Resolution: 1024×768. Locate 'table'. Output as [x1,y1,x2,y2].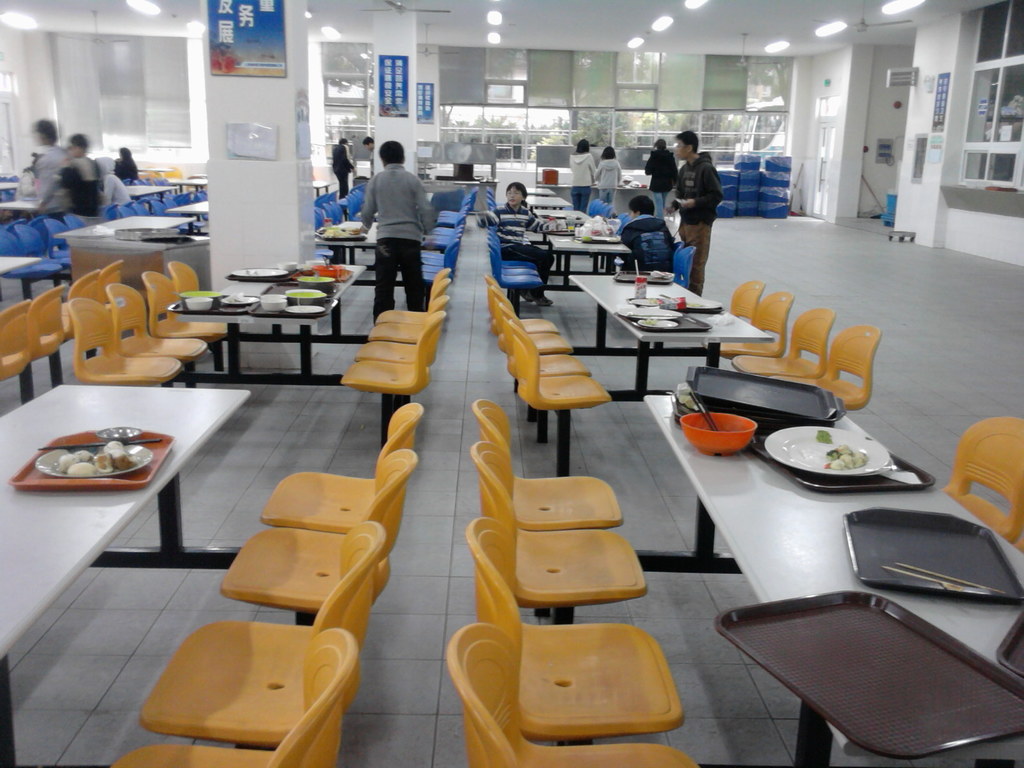
[0,184,172,224].
